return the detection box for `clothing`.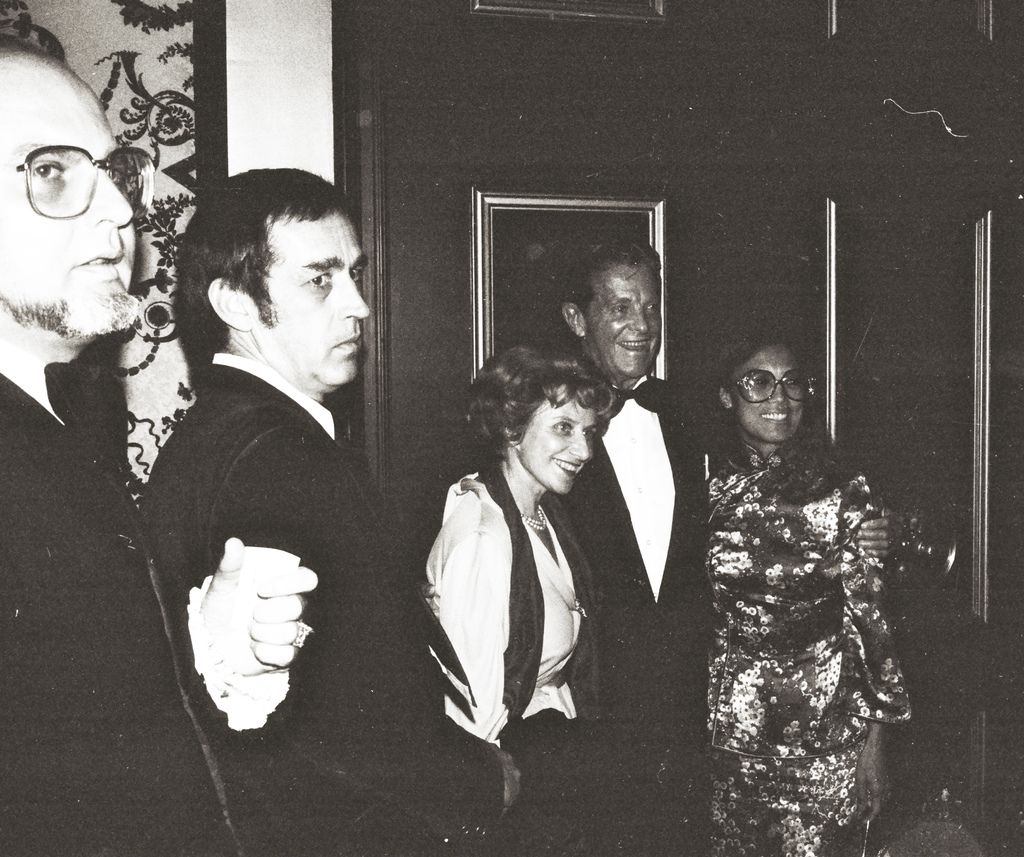
x1=708 y1=443 x2=918 y2=856.
